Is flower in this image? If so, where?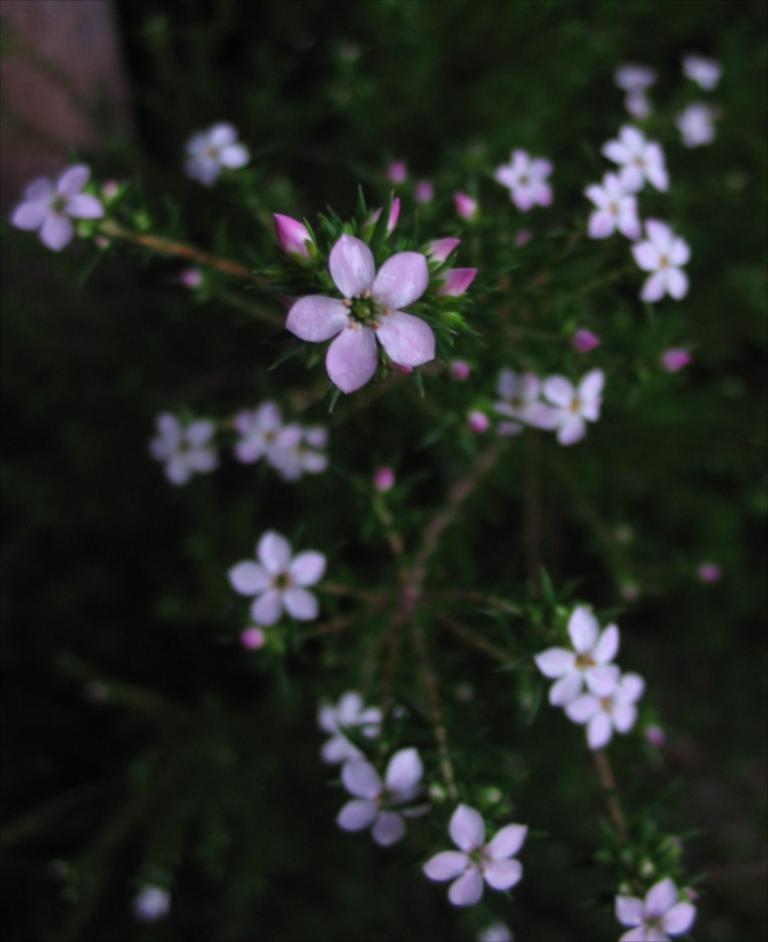
Yes, at (424, 807, 525, 910).
